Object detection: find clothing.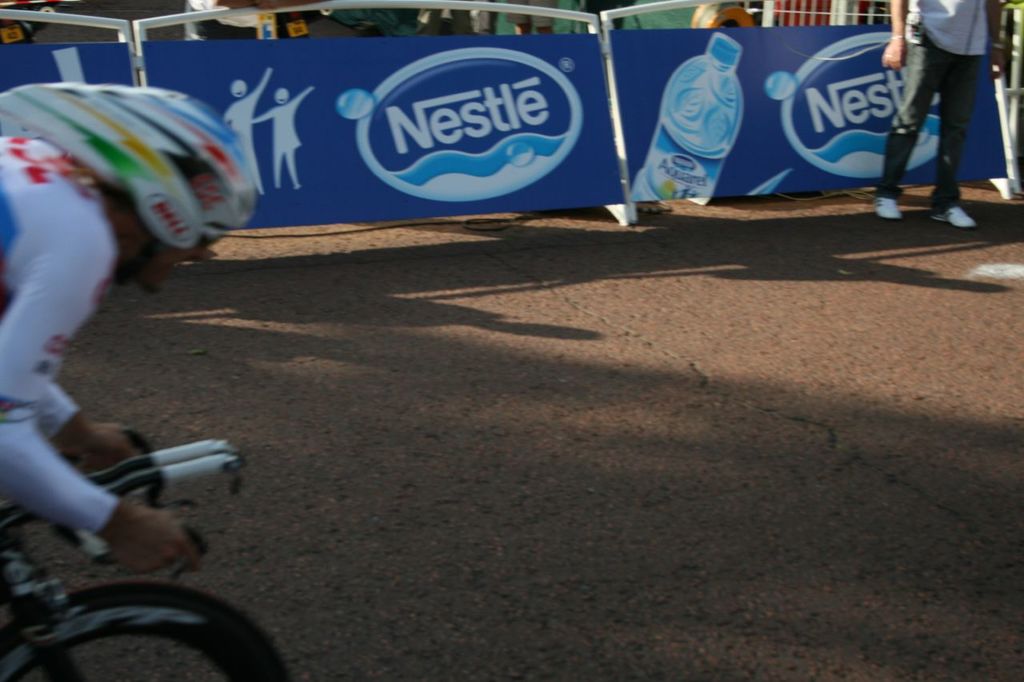
<region>502, 0, 558, 30</region>.
